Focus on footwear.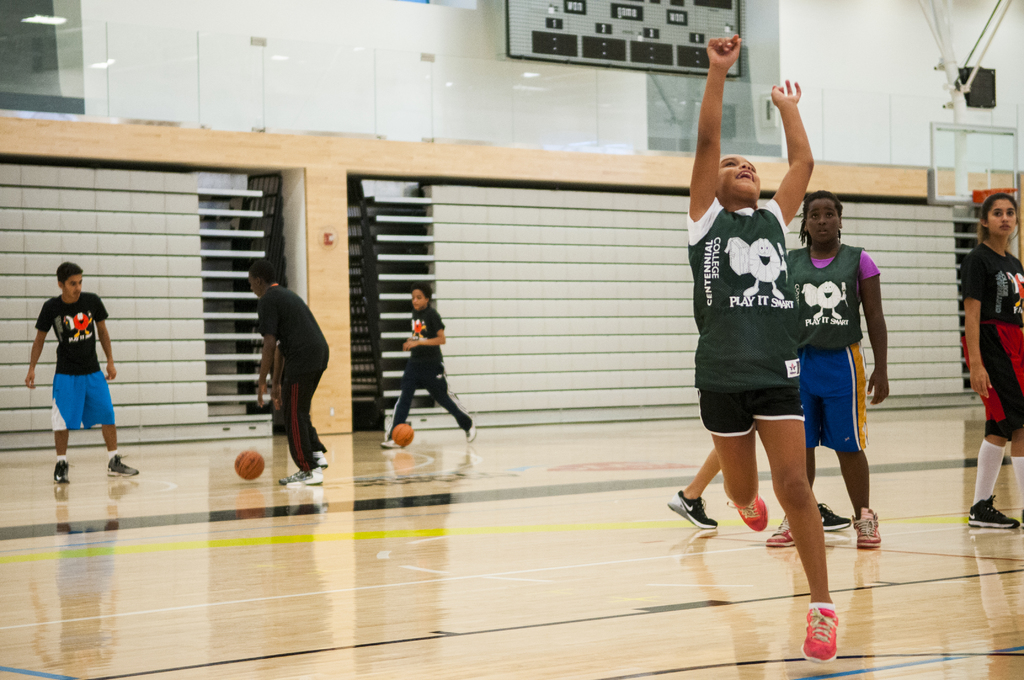
Focused at box=[817, 500, 851, 534].
